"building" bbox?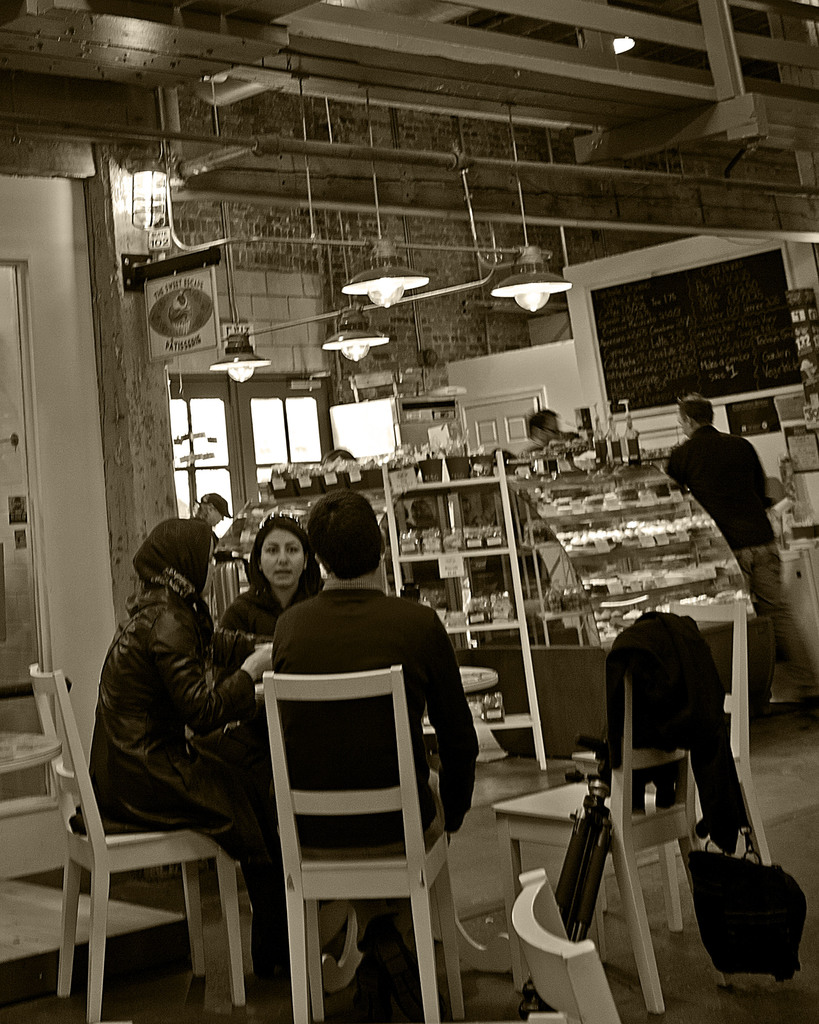
Rect(0, 0, 818, 876)
